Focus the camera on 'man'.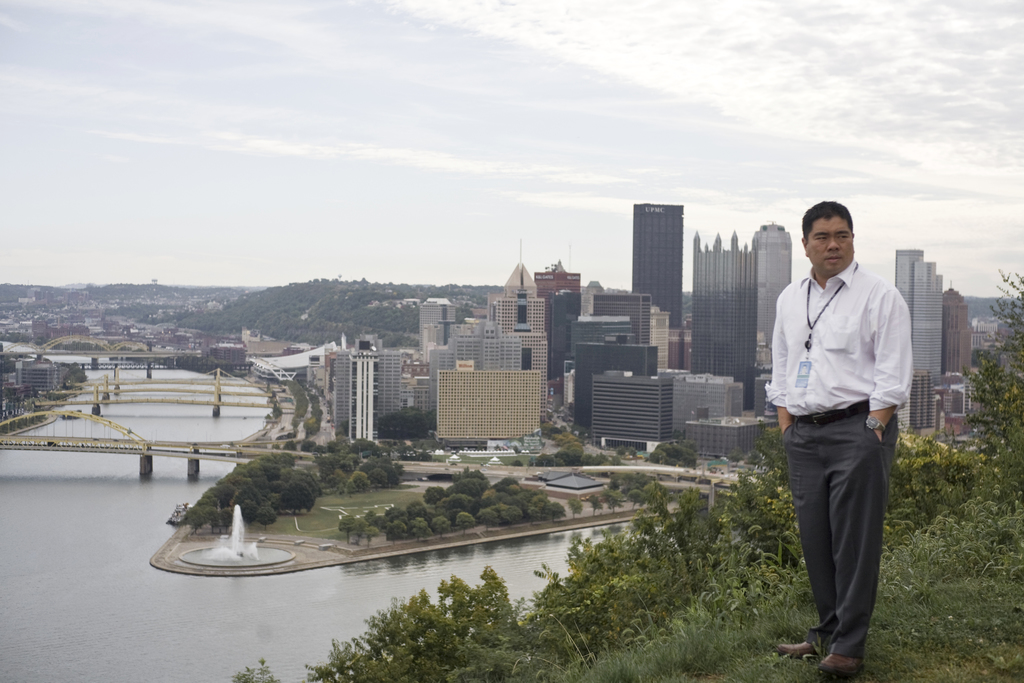
Focus region: select_region(771, 178, 929, 653).
